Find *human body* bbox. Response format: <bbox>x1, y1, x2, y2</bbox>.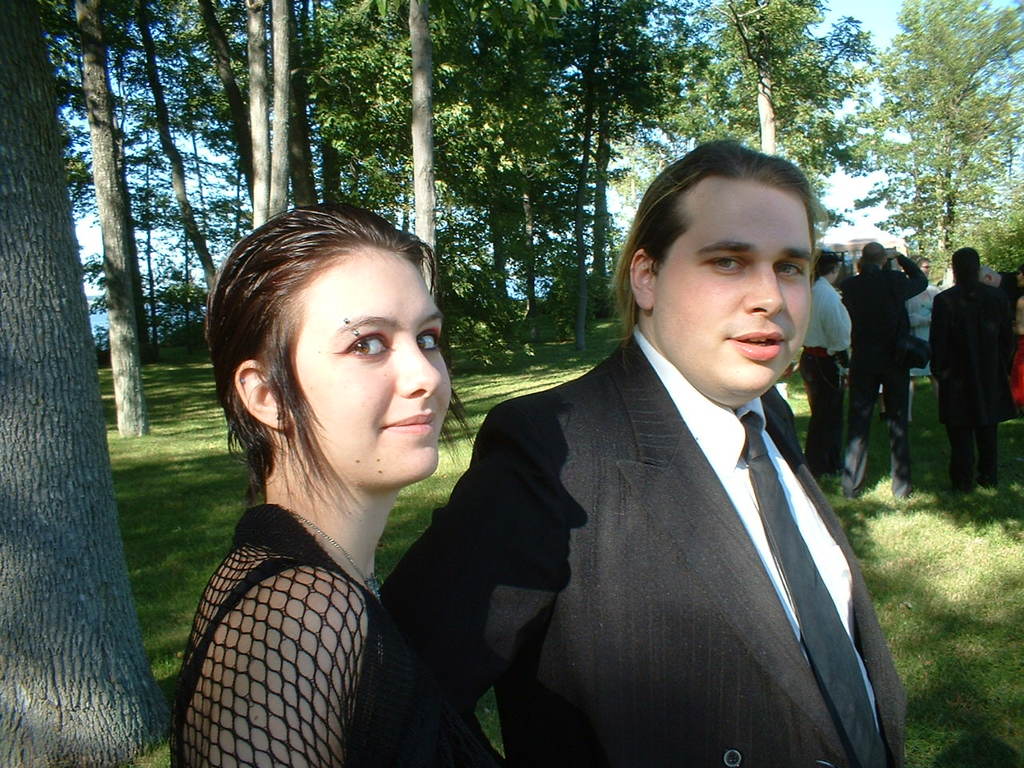
<bbox>827, 238, 939, 490</bbox>.
